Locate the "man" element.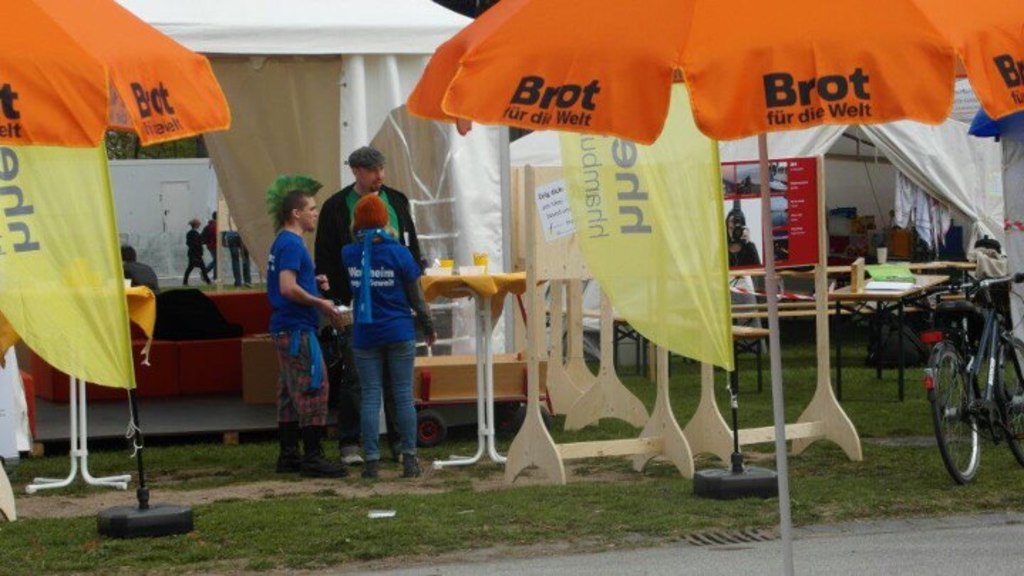
Element bbox: <box>267,178,348,475</box>.
